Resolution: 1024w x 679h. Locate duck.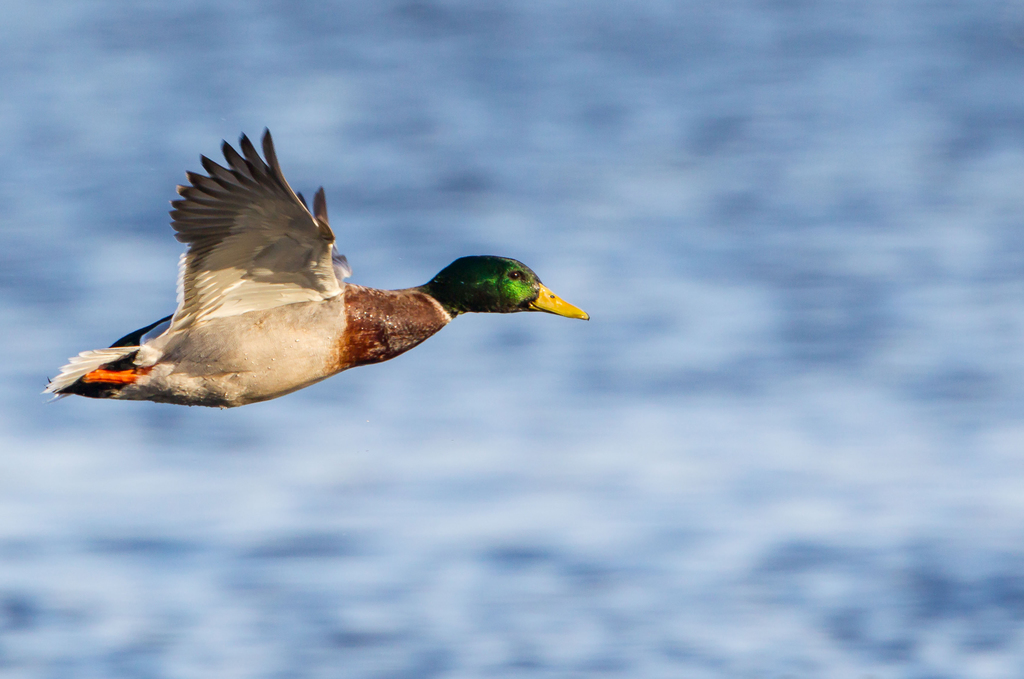
select_region(35, 141, 593, 420).
